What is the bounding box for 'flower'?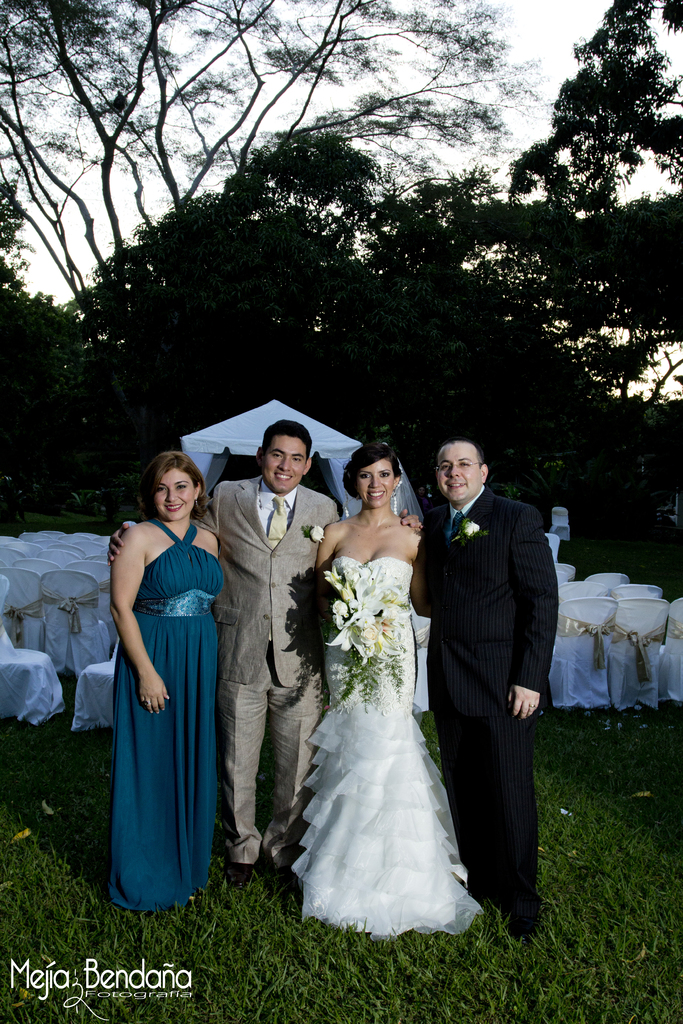
309 520 324 543.
